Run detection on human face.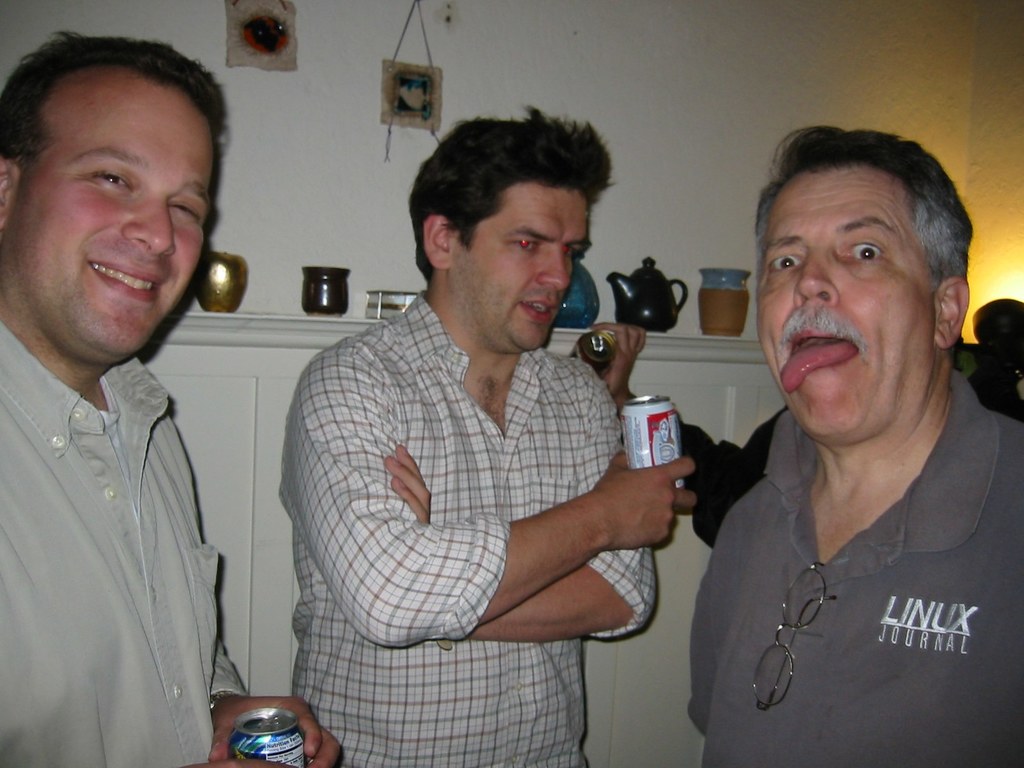
Result: 449, 180, 596, 349.
